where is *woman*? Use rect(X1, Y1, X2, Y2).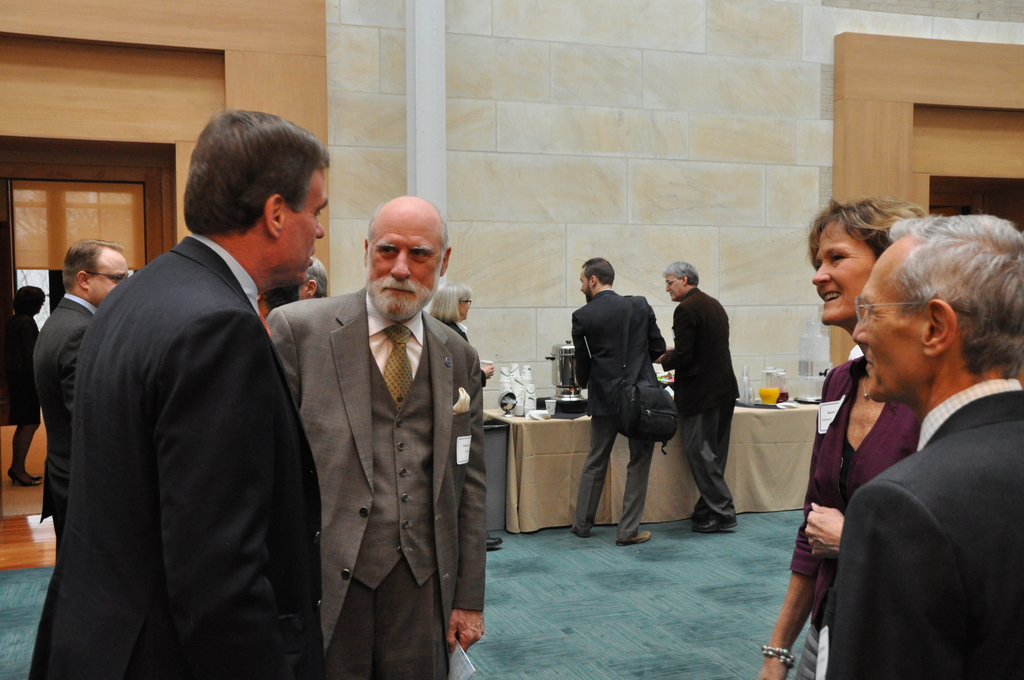
rect(437, 286, 472, 339).
